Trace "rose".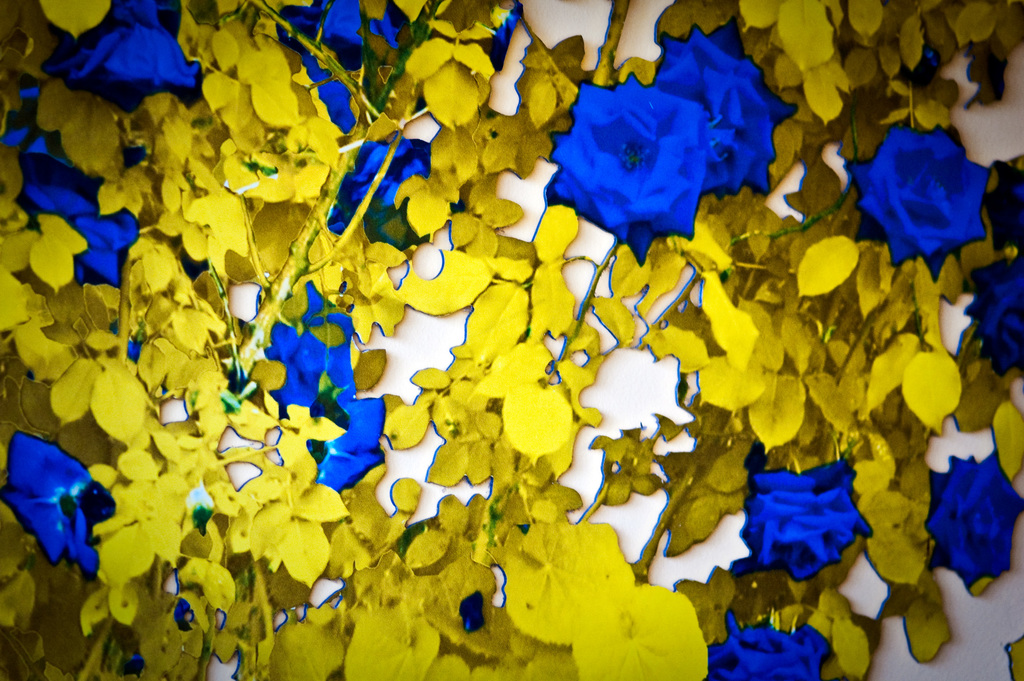
Traced to left=42, top=0, right=204, bottom=114.
